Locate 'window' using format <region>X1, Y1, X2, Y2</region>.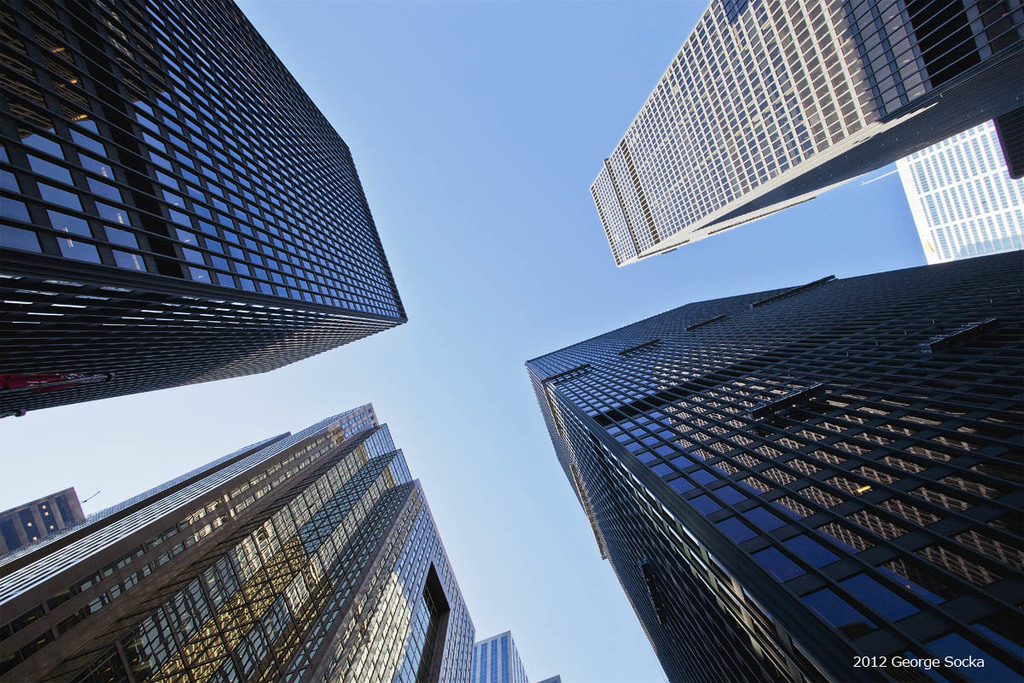
<region>651, 464, 678, 481</region>.
